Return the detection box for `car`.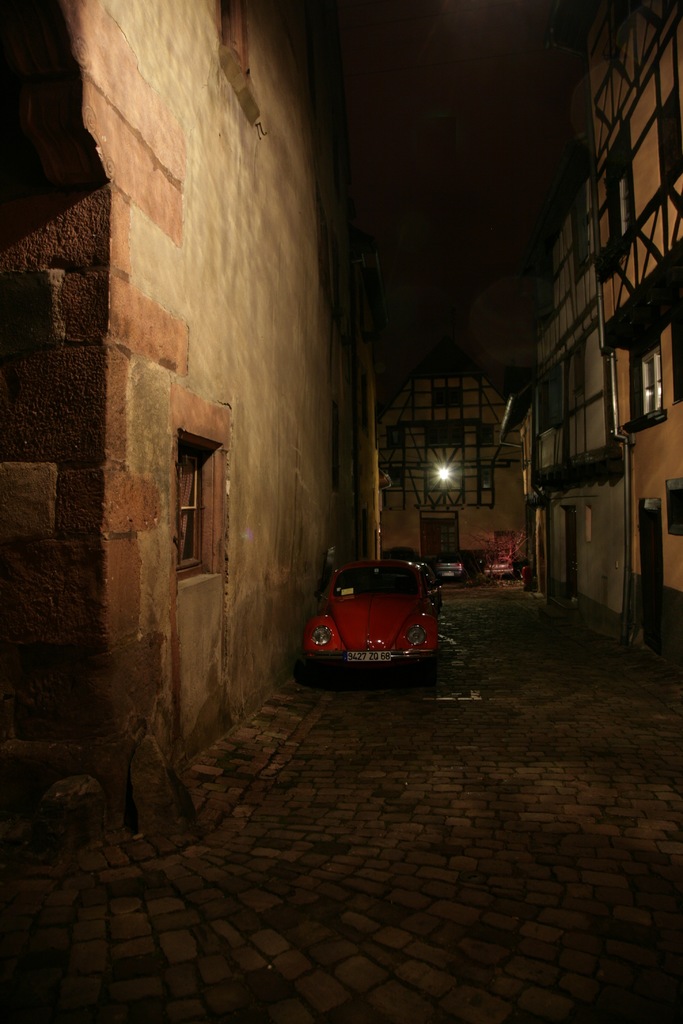
bbox=(434, 554, 468, 582).
